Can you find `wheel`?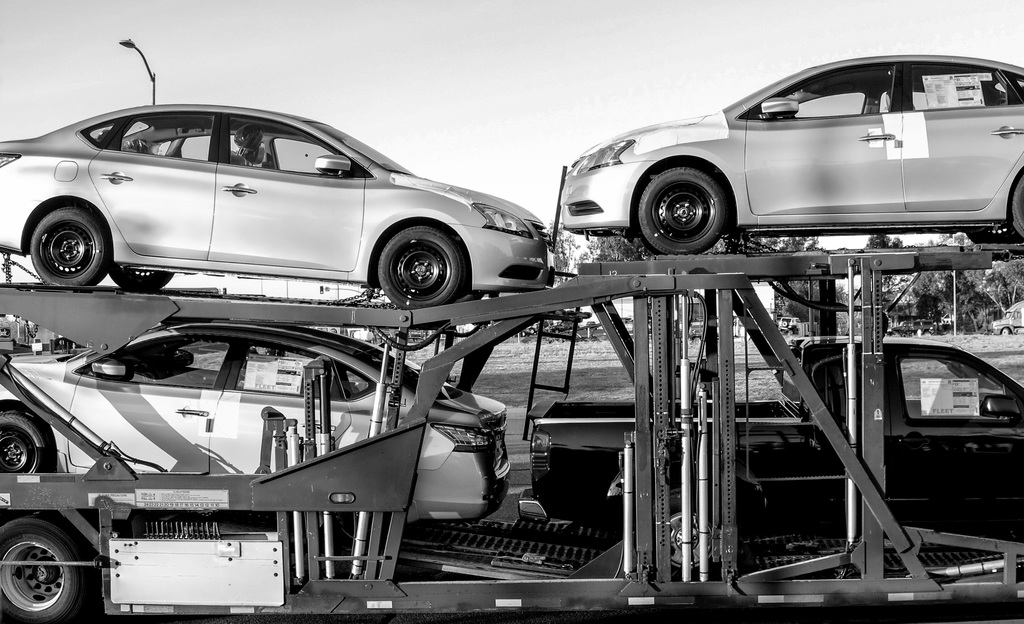
Yes, bounding box: l=0, t=394, r=56, b=494.
